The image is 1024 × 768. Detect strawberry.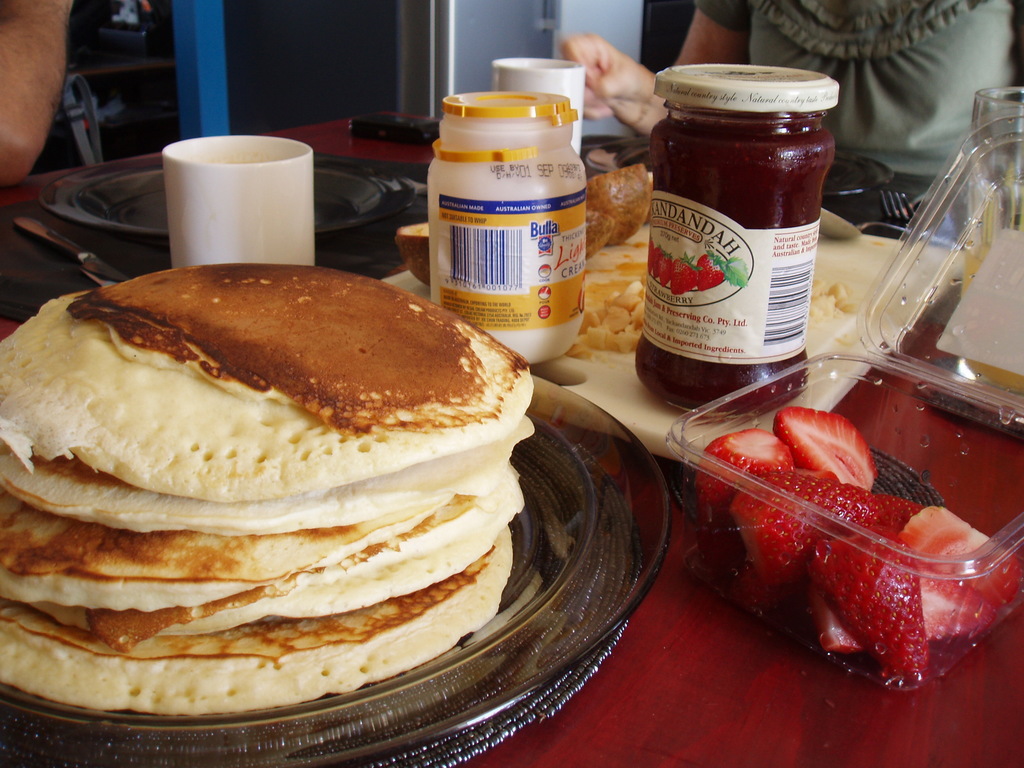
Detection: crop(769, 405, 872, 492).
